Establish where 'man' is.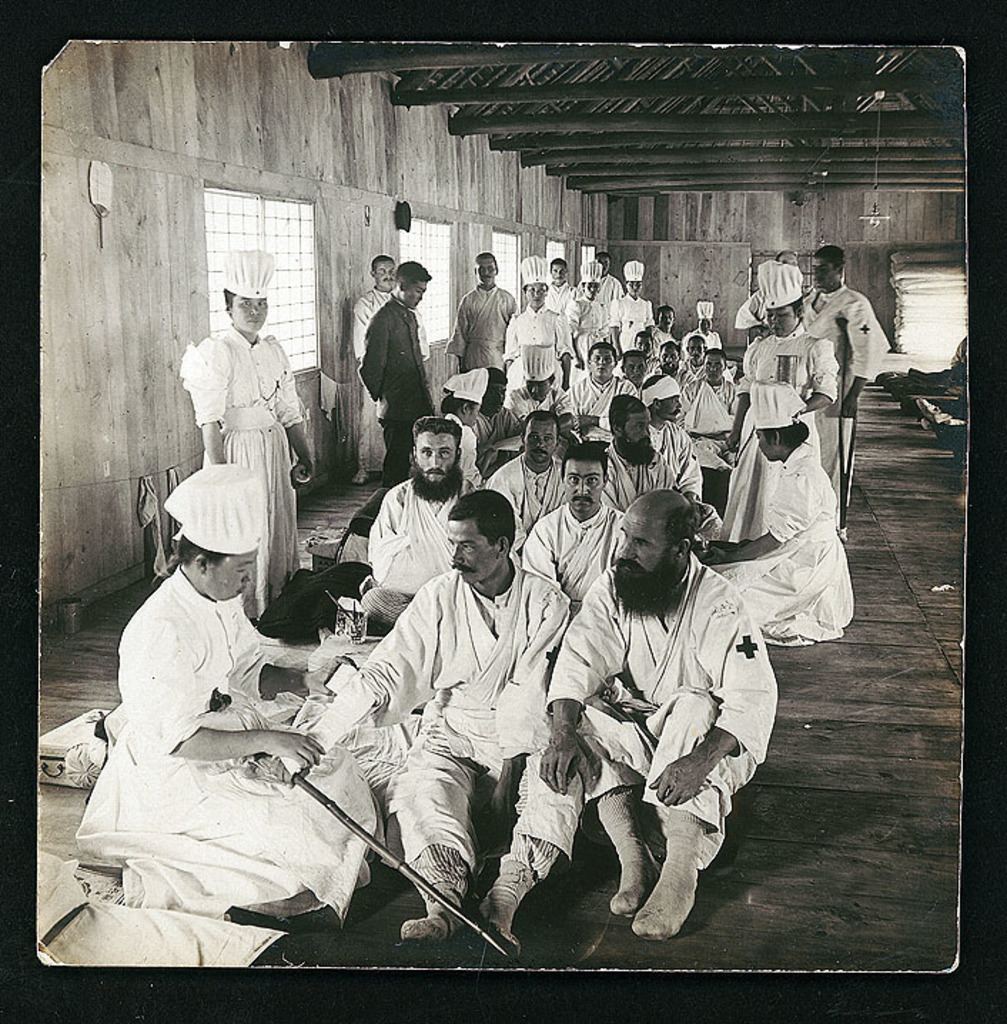
Established at {"x1": 542, "y1": 486, "x2": 779, "y2": 950}.
